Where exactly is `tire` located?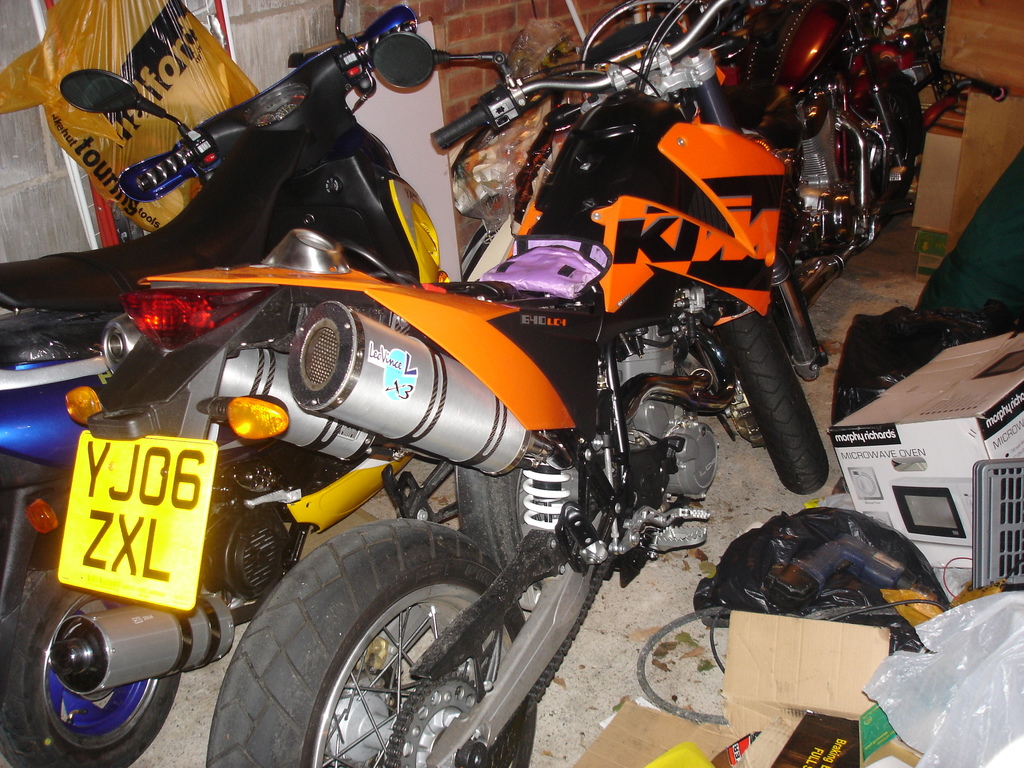
Its bounding box is <region>882, 83, 918, 217</region>.
